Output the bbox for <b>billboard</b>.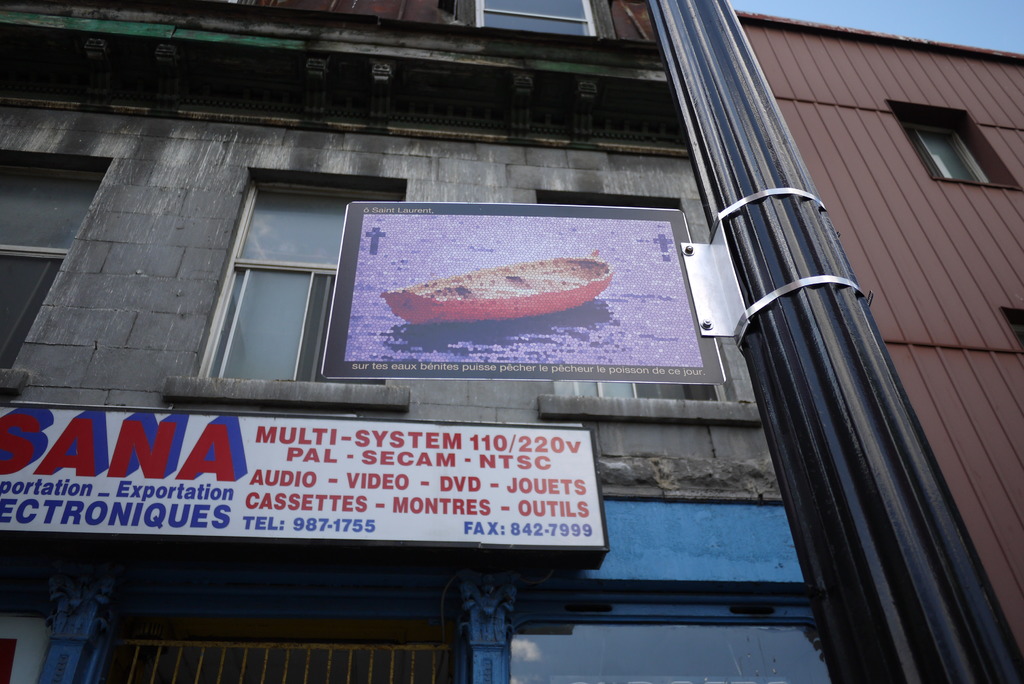
locate(0, 402, 610, 559).
